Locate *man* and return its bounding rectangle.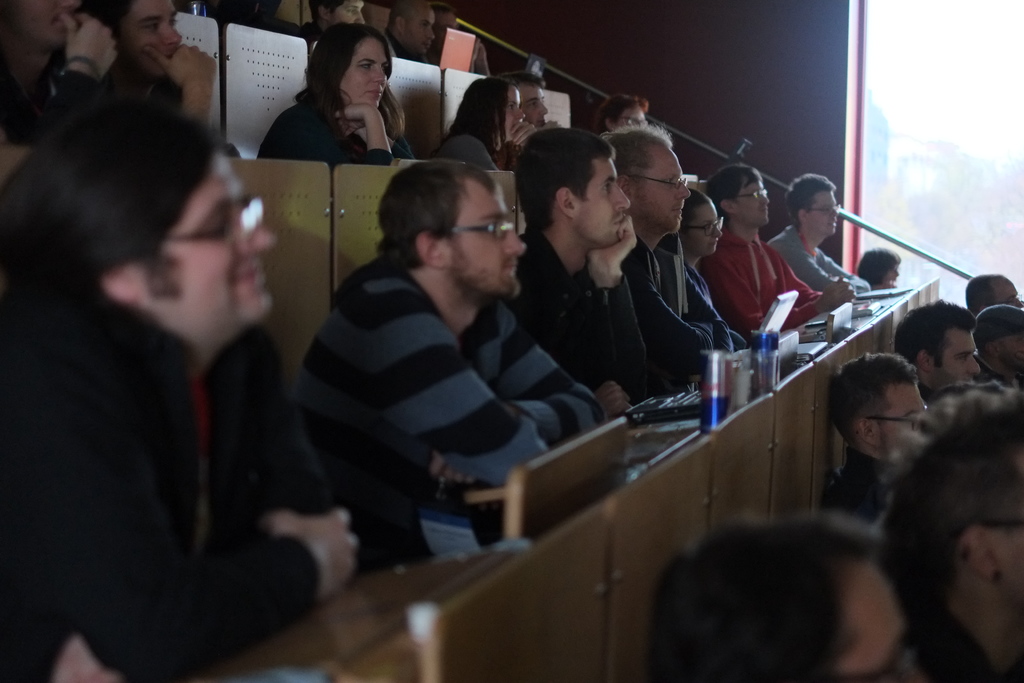
box=[637, 512, 917, 682].
